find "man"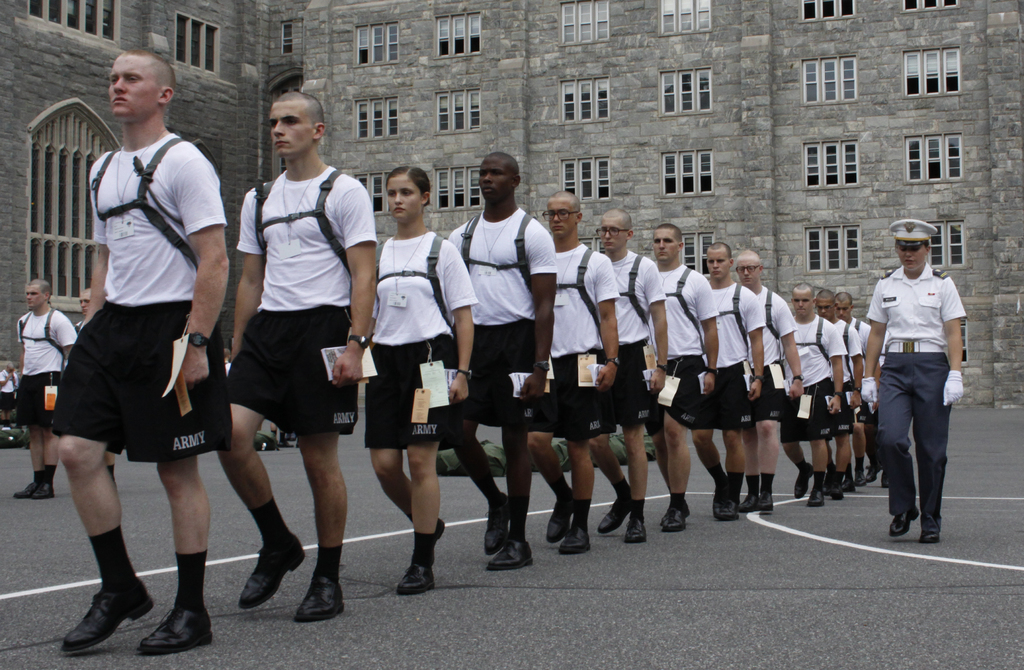
{"x1": 835, "y1": 290, "x2": 872, "y2": 480}
